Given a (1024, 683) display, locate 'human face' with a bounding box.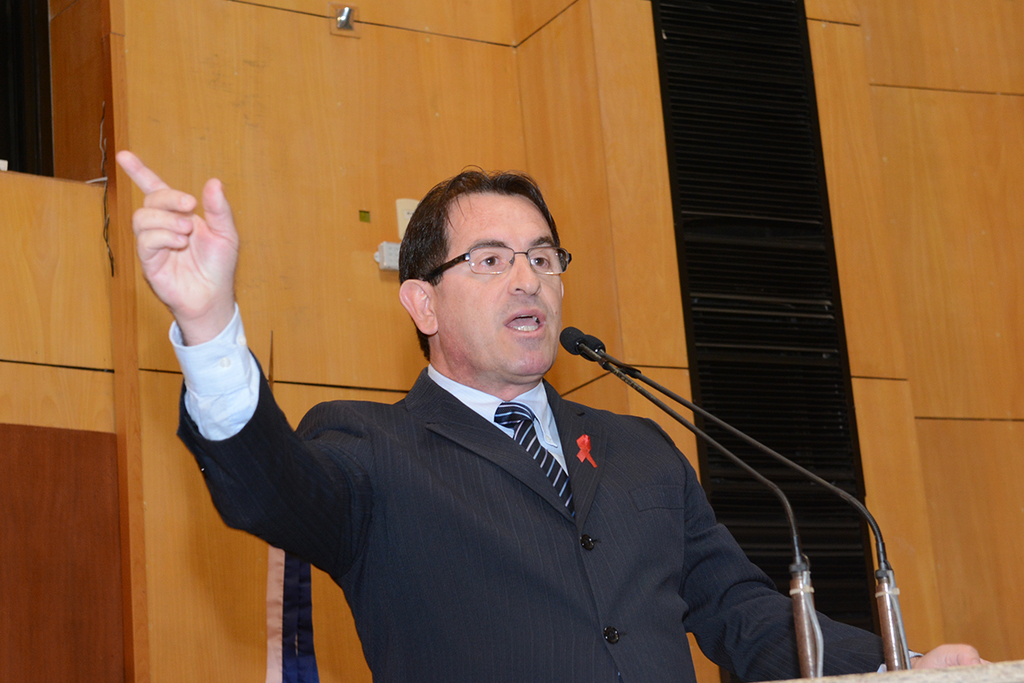
Located: [436,186,564,379].
